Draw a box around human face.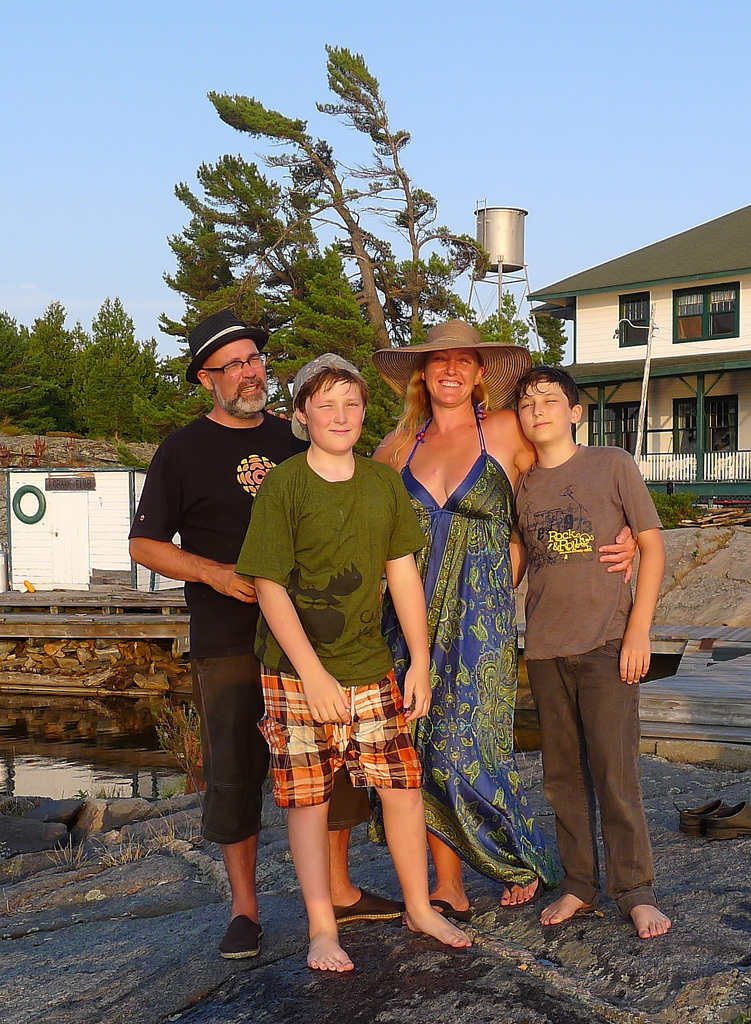
region(207, 340, 267, 415).
